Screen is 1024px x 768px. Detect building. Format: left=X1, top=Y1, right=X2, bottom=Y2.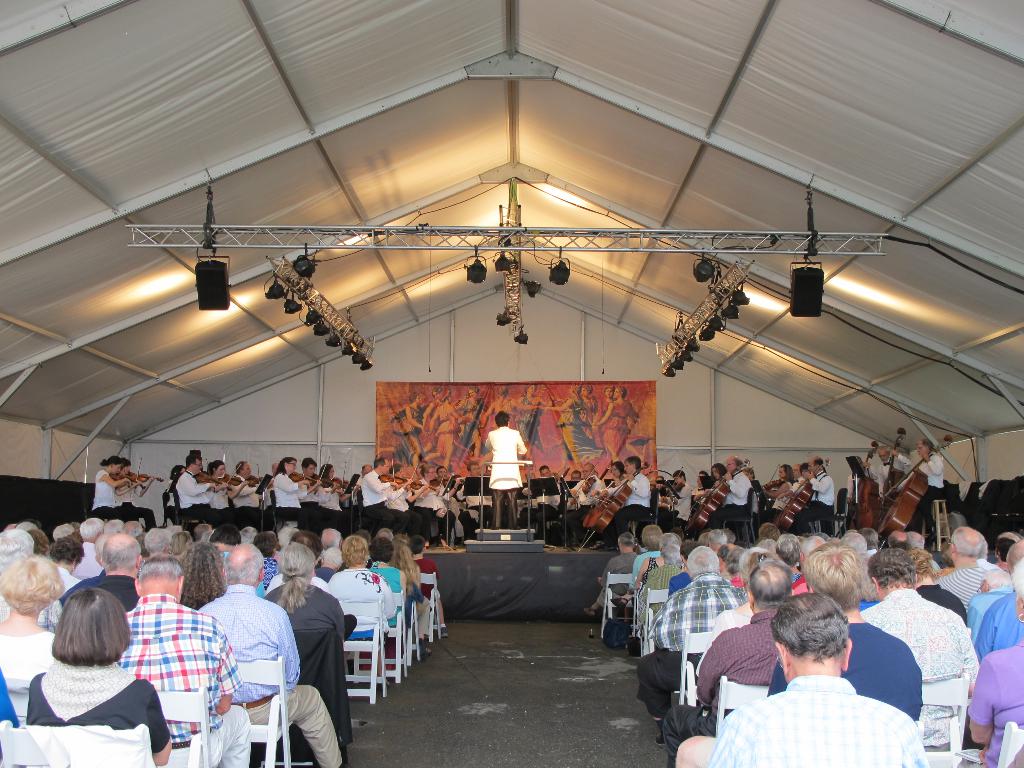
left=0, top=0, right=1023, bottom=767.
